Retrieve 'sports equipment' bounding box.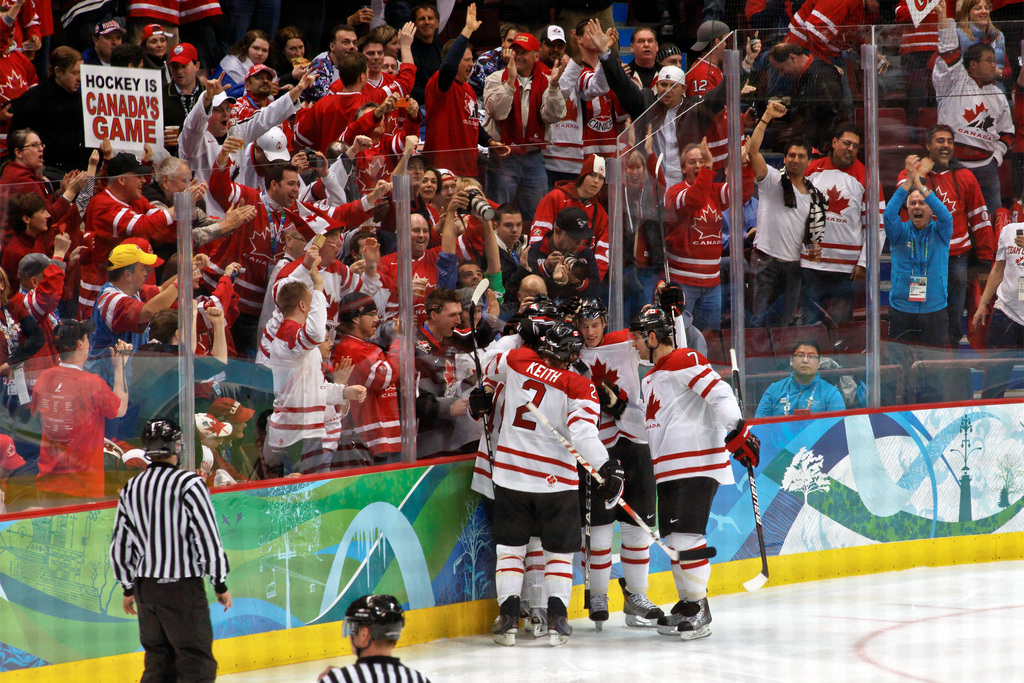
Bounding box: Rect(677, 599, 713, 634).
